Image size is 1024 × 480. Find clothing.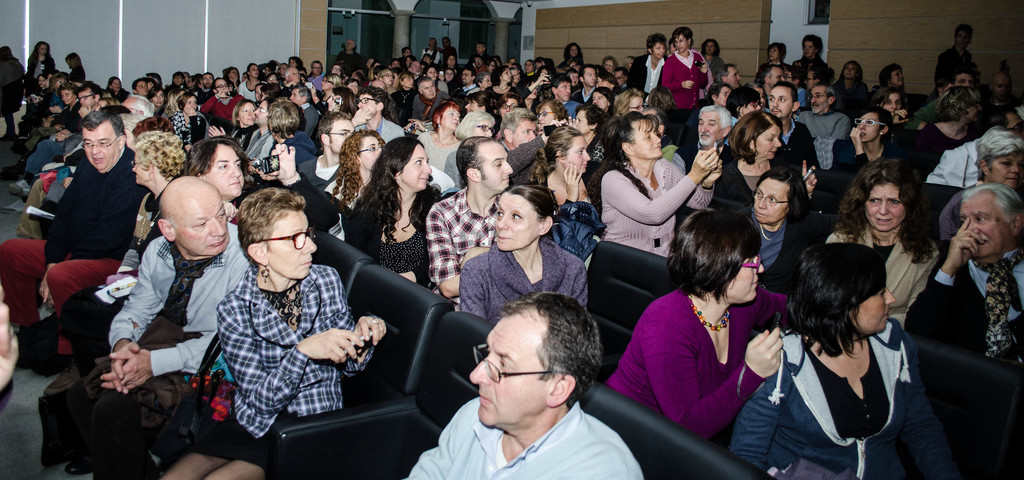
detection(233, 80, 267, 101).
